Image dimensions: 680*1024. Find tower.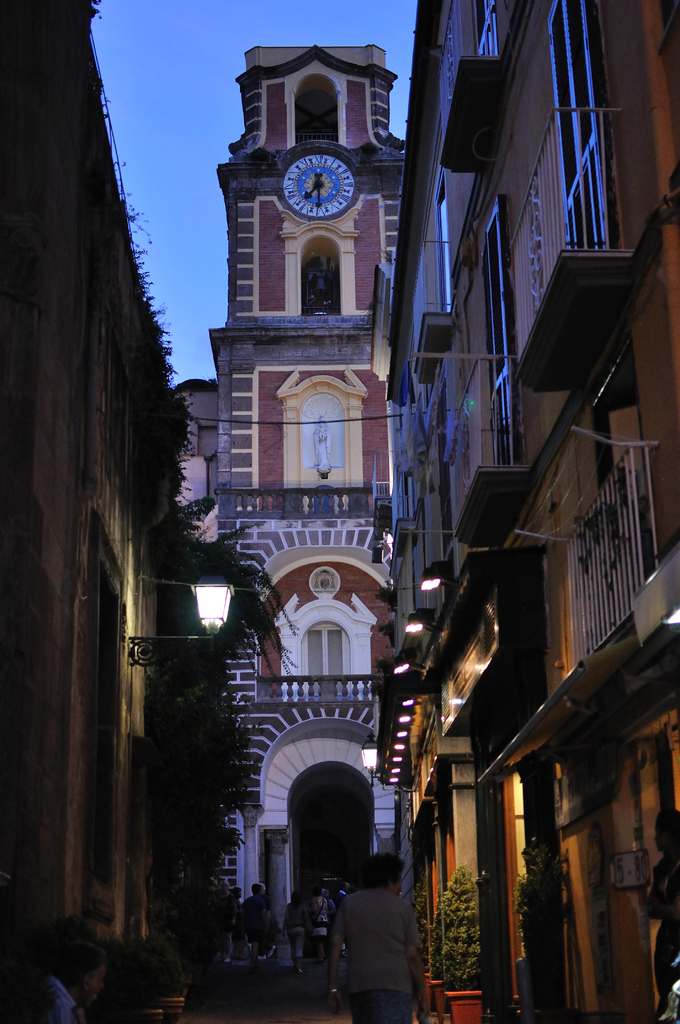
<region>168, 44, 405, 935</region>.
